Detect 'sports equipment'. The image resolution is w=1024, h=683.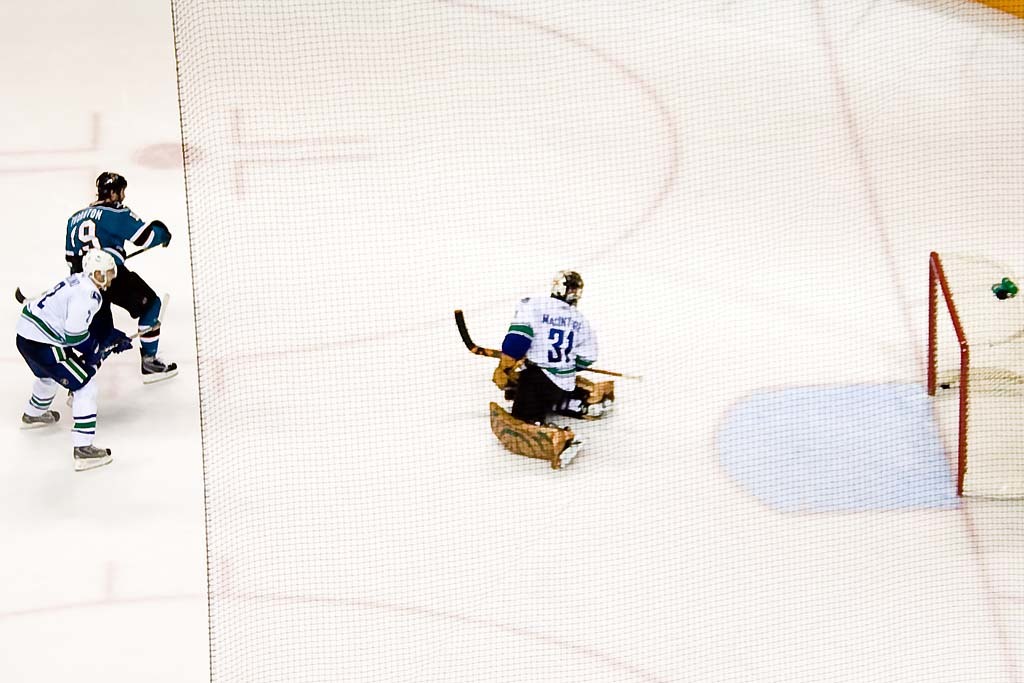
detection(79, 286, 167, 364).
